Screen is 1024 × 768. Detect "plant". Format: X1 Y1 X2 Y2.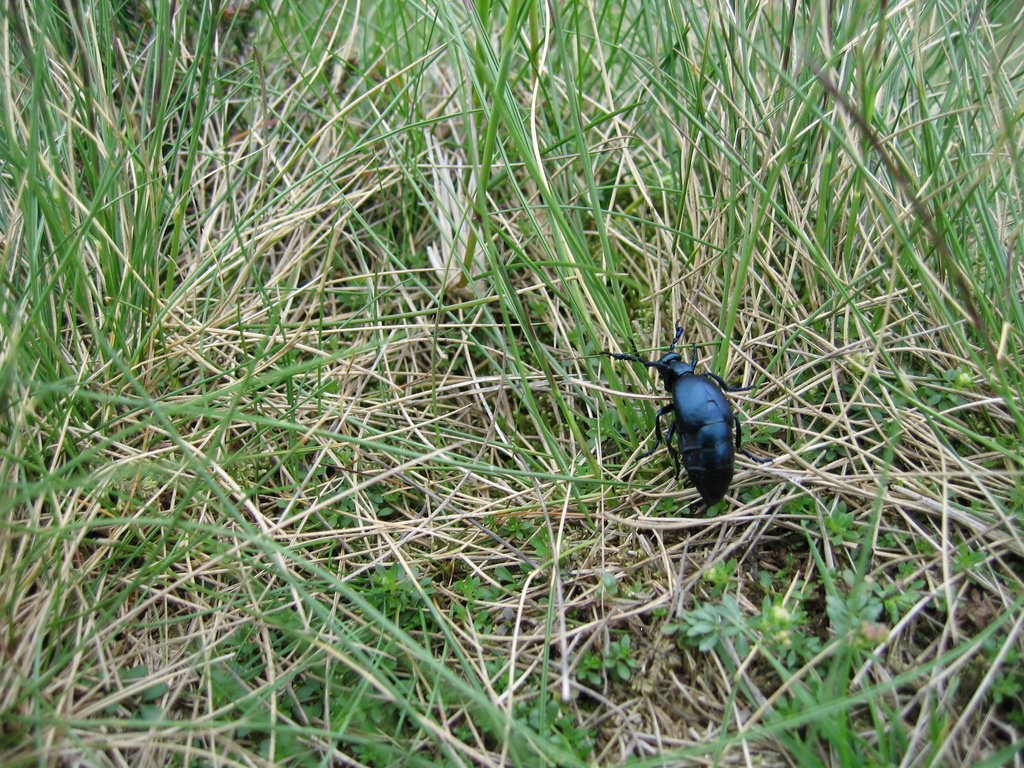
493 508 543 543.
